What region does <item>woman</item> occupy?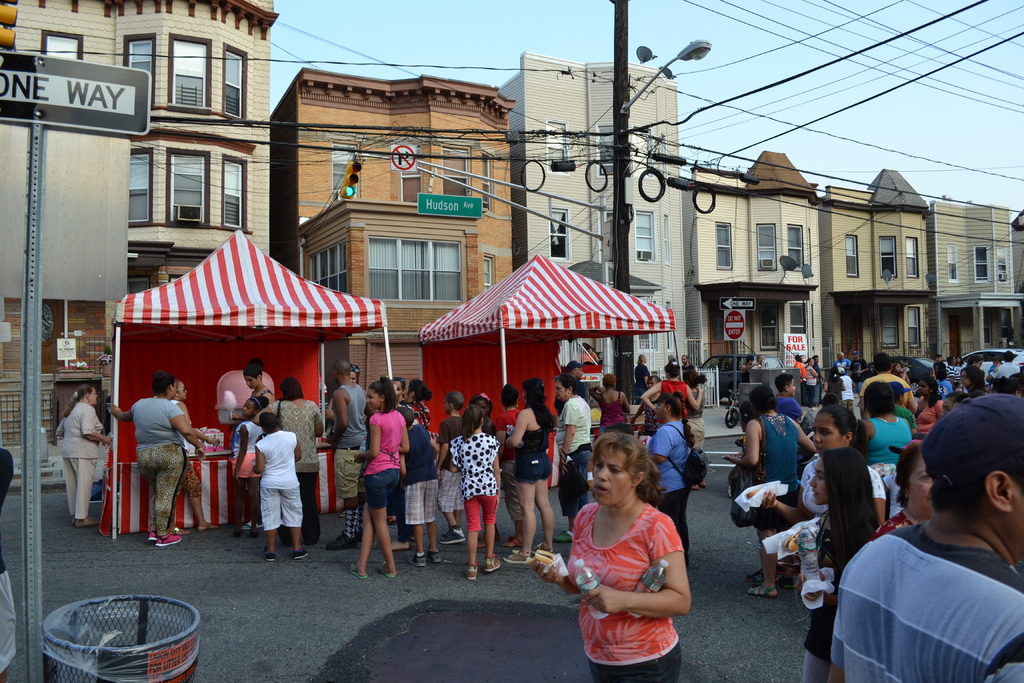
[955, 363, 990, 403].
